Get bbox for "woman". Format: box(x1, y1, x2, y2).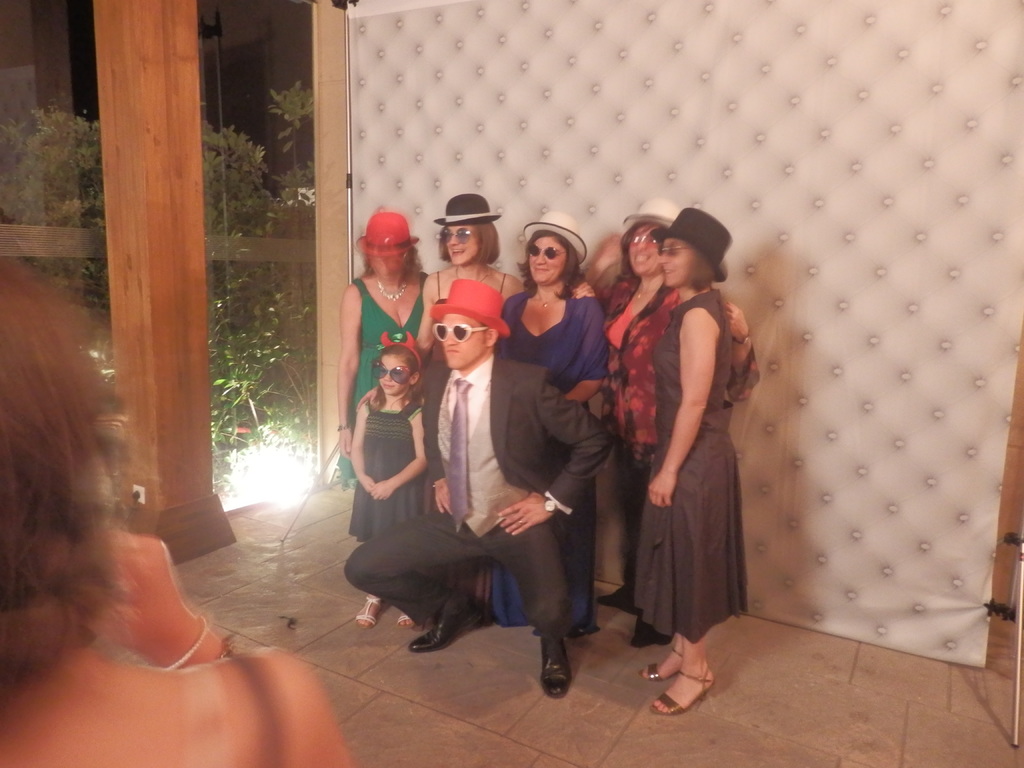
box(354, 187, 596, 413).
